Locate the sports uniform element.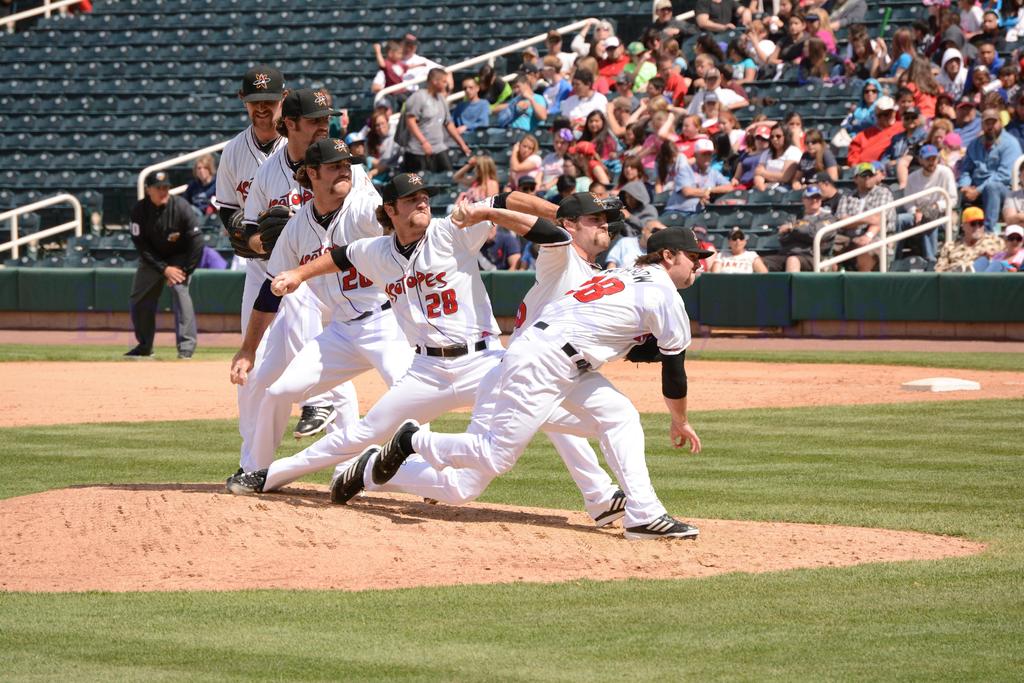
Element bbox: <box>127,173,208,360</box>.
